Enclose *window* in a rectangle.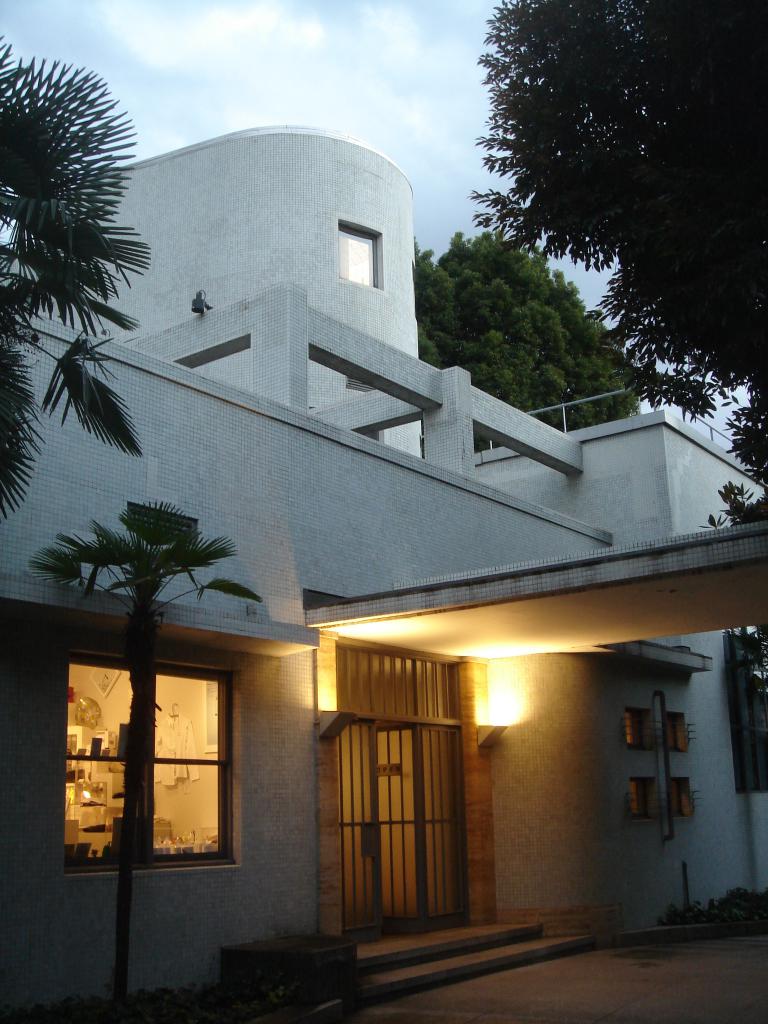
pyautogui.locateOnScreen(340, 228, 380, 289).
